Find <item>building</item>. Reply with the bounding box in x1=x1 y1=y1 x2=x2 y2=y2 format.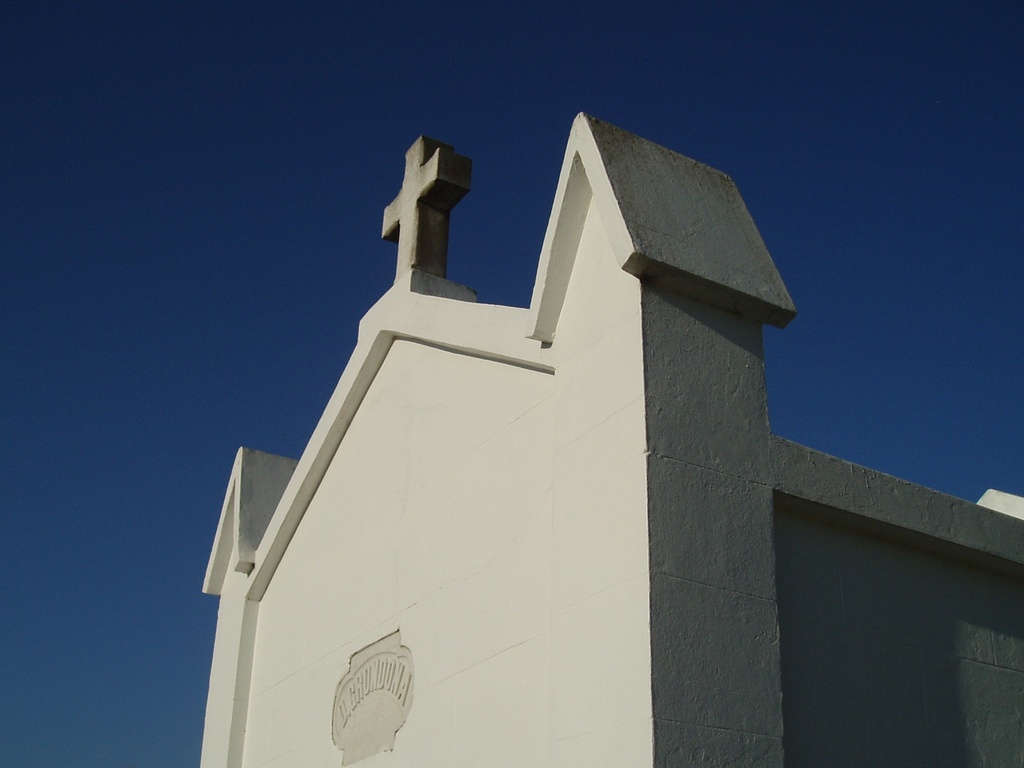
x1=199 y1=105 x2=1023 y2=767.
